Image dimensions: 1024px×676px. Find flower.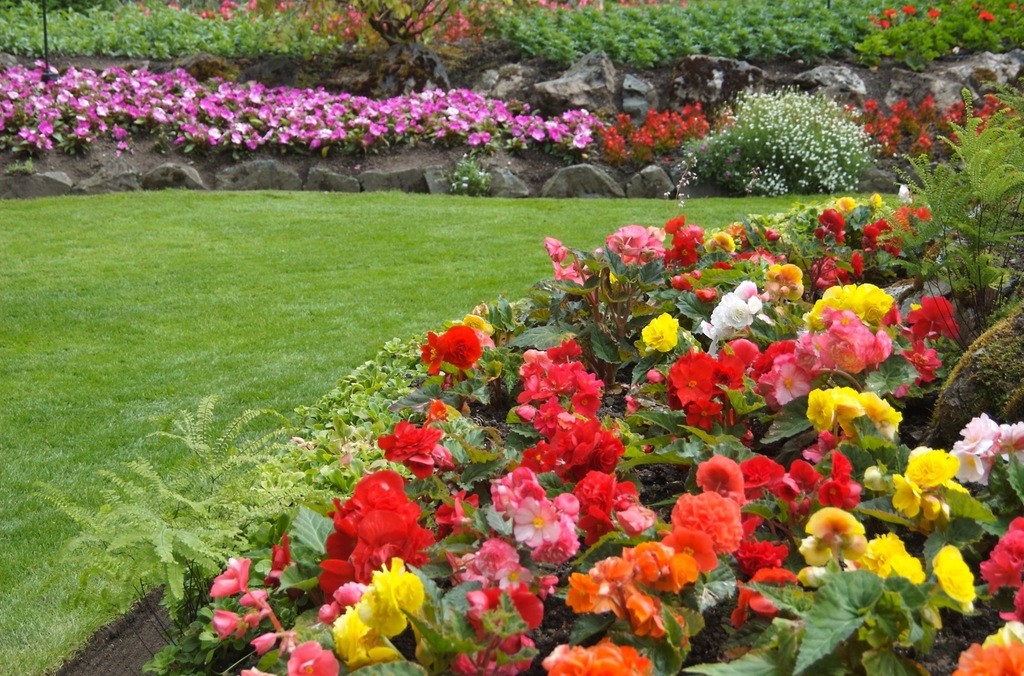
box(882, 8, 897, 16).
